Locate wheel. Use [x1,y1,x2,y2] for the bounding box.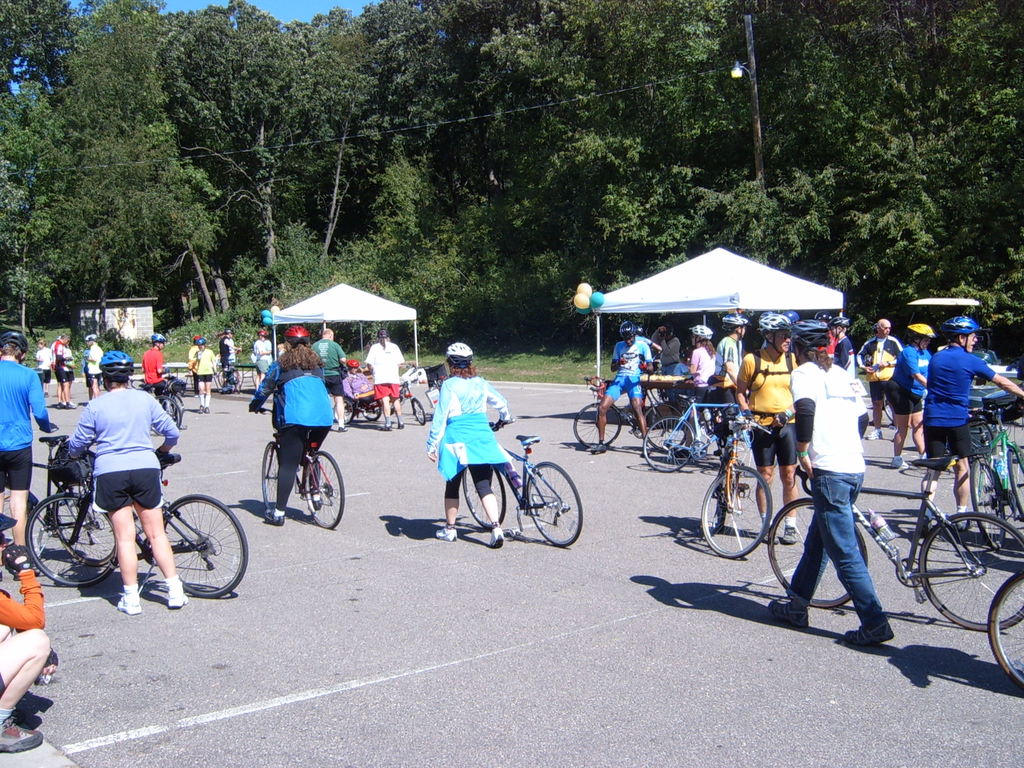
[303,448,345,529].
